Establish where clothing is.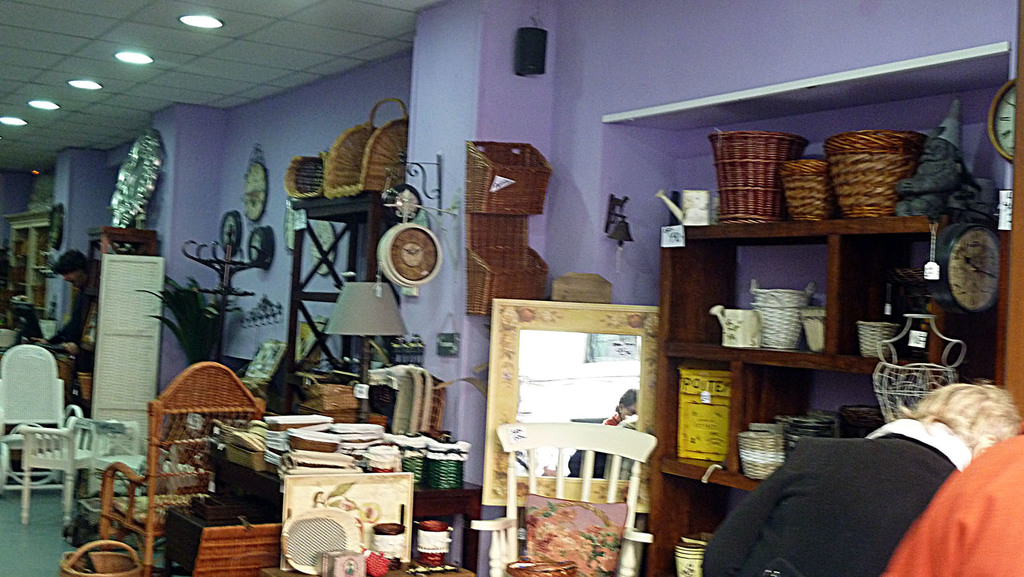
Established at (908,414,1023,574).
